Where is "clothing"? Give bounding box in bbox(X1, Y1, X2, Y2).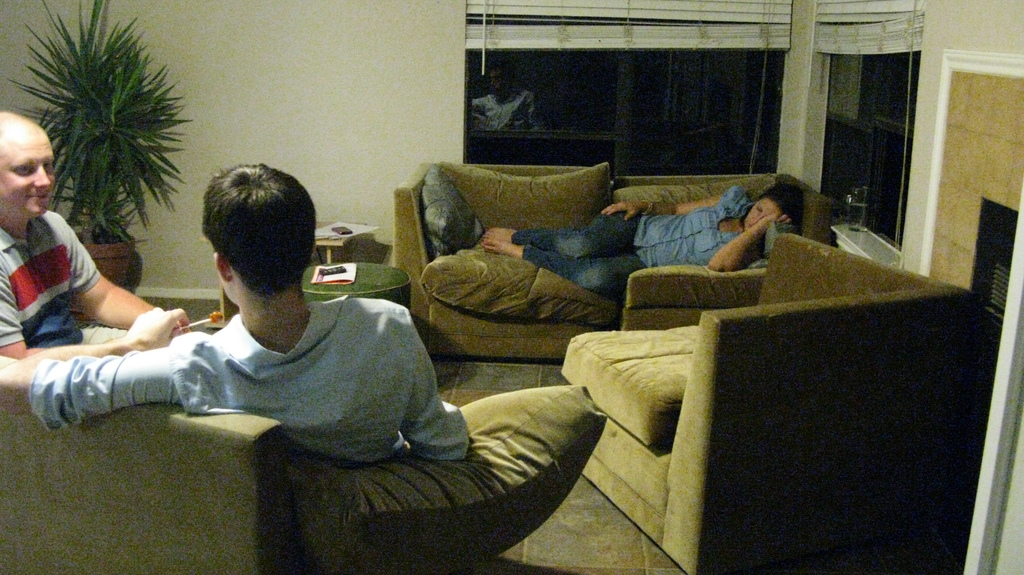
bbox(514, 185, 762, 300).
